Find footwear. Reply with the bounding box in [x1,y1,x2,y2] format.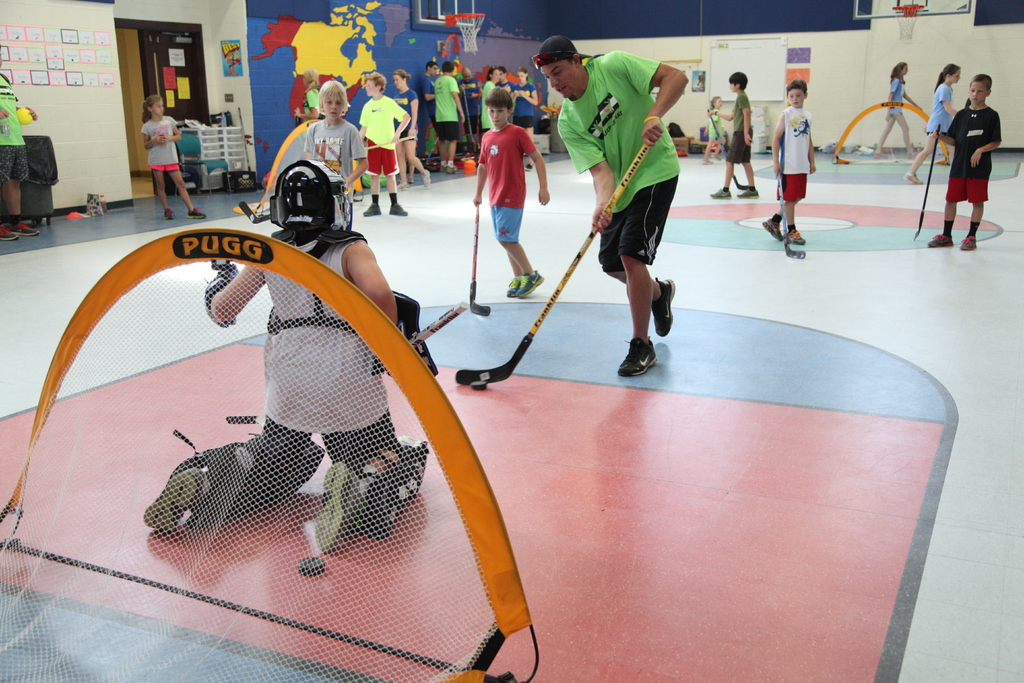
[445,165,458,173].
